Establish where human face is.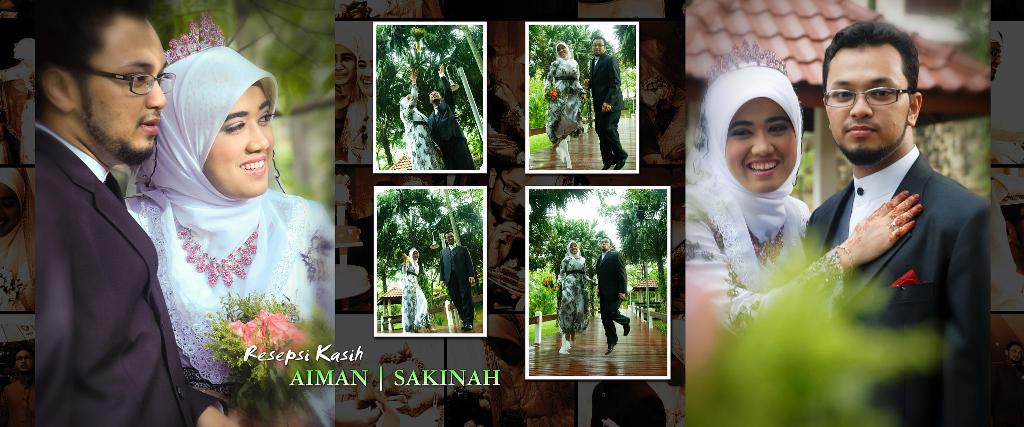
Established at rect(202, 87, 275, 200).
